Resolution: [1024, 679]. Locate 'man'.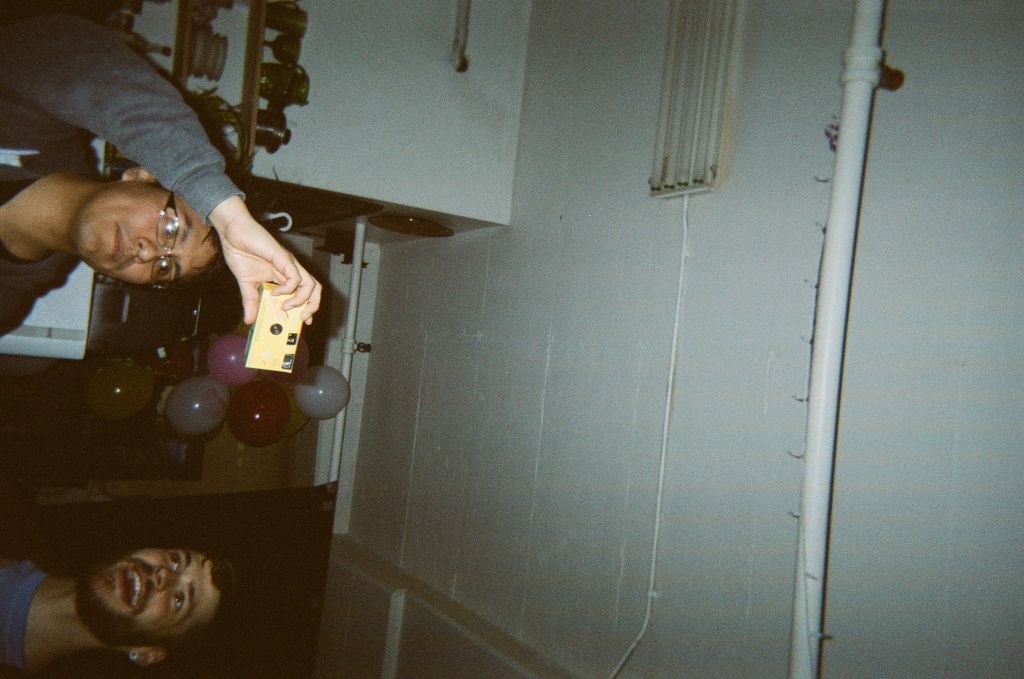
(0,545,250,678).
